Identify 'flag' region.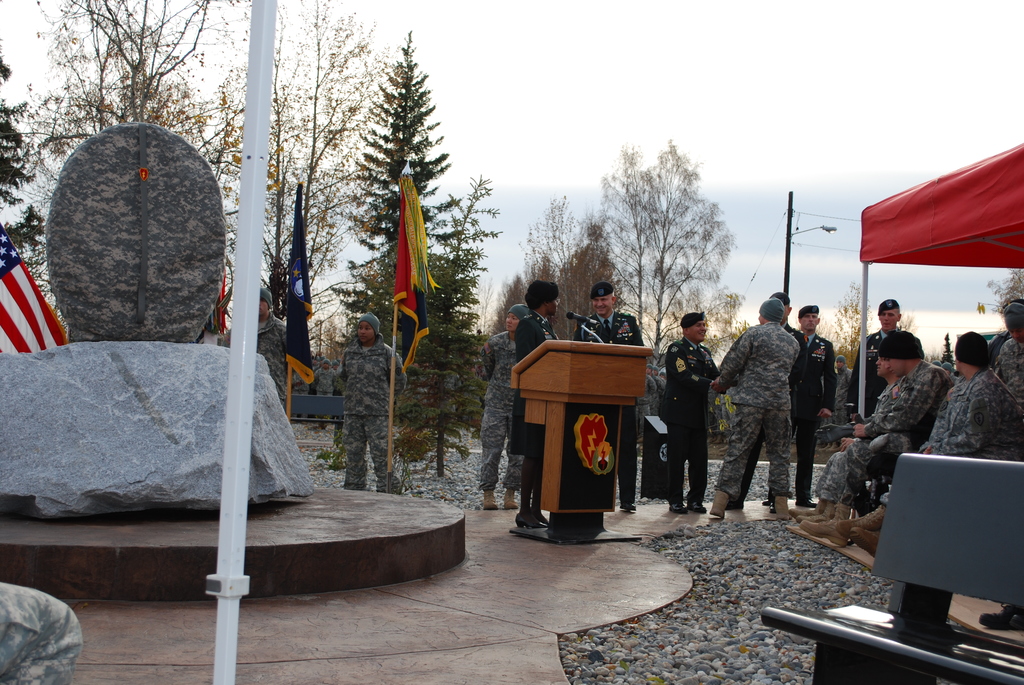
Region: 0, 224, 64, 350.
